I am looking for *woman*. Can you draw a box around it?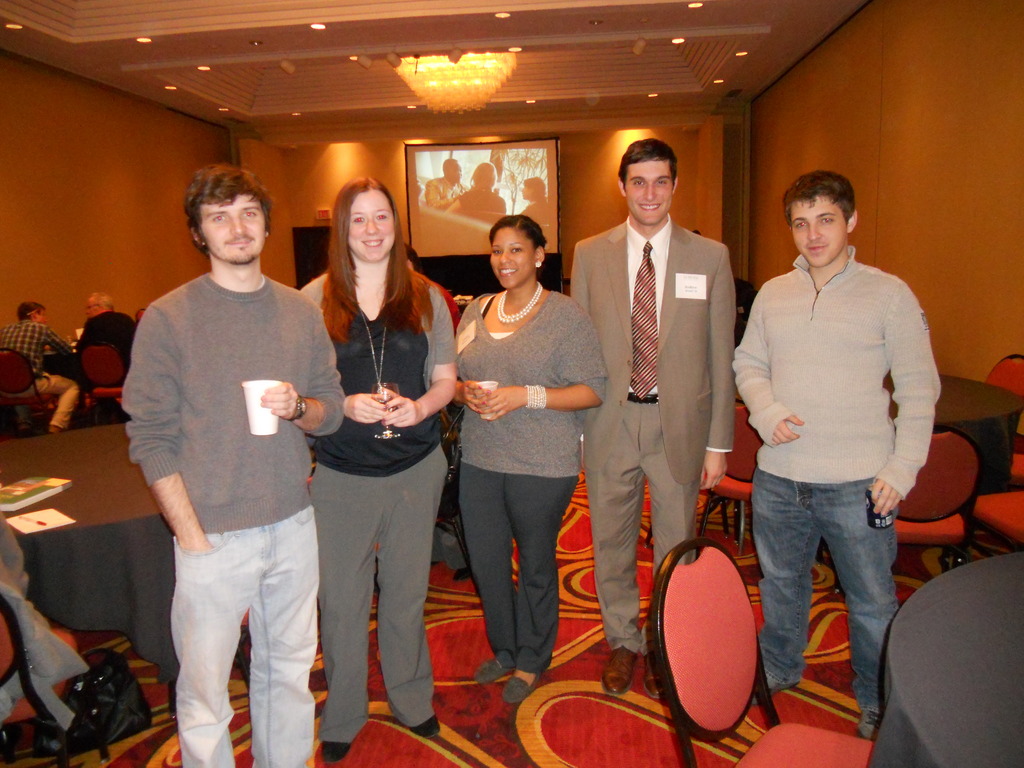
Sure, the bounding box is rect(294, 175, 459, 763).
